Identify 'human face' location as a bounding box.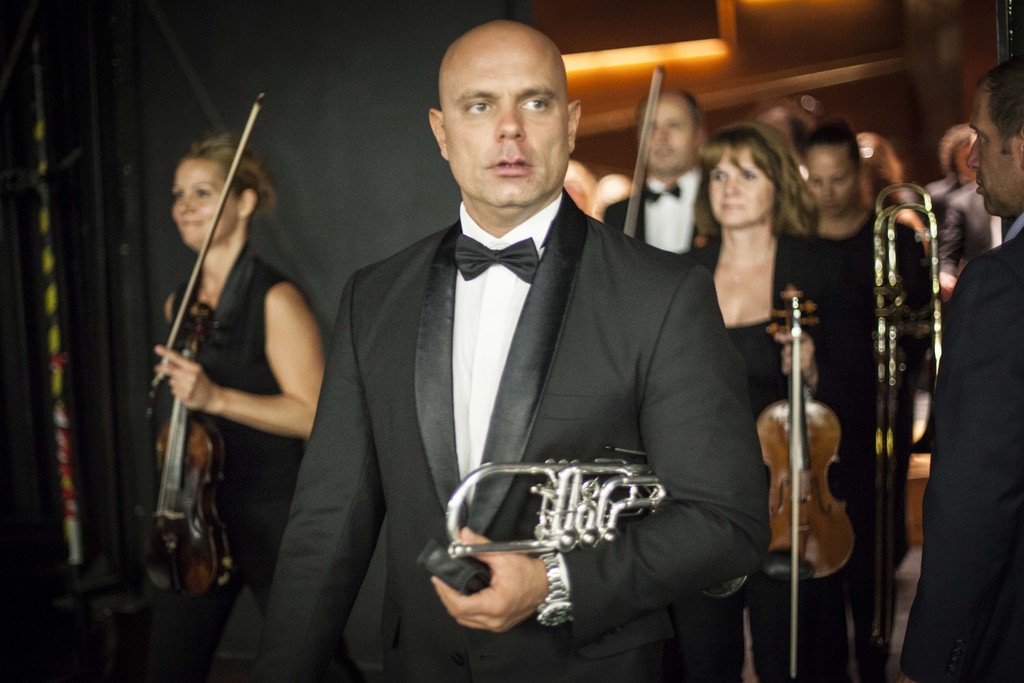
709/146/776/227.
